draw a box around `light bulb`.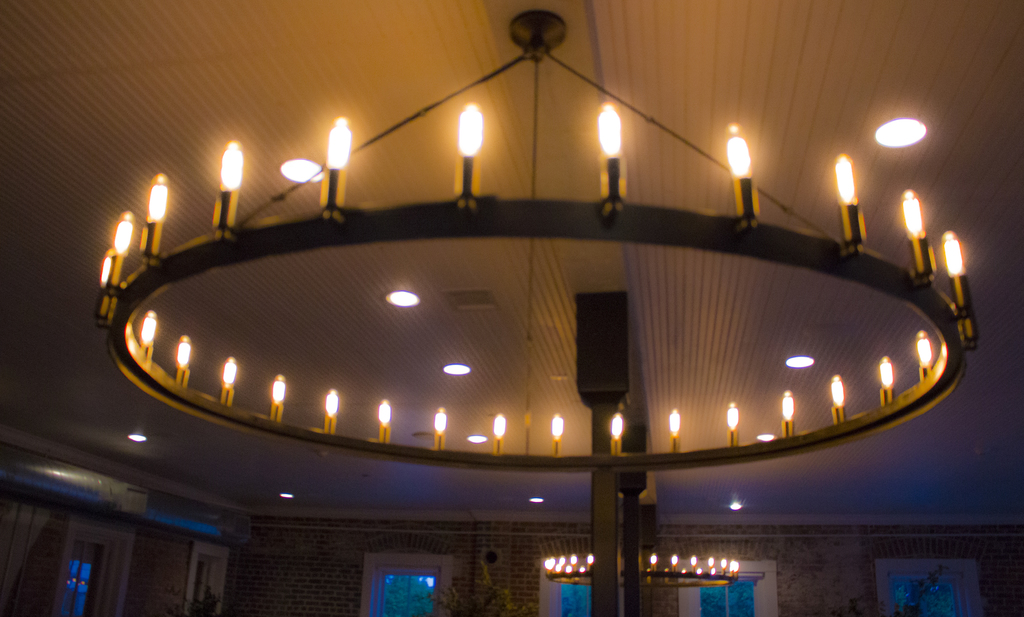
[681,568,687,572].
